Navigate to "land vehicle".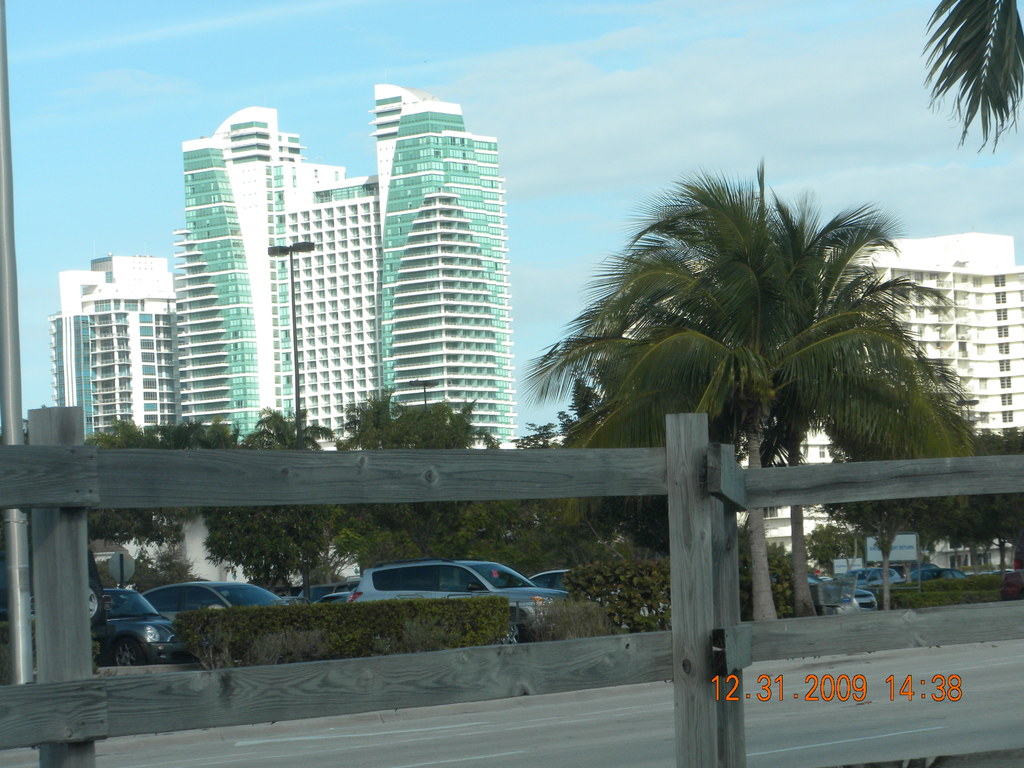
Navigation target: select_region(833, 553, 904, 597).
